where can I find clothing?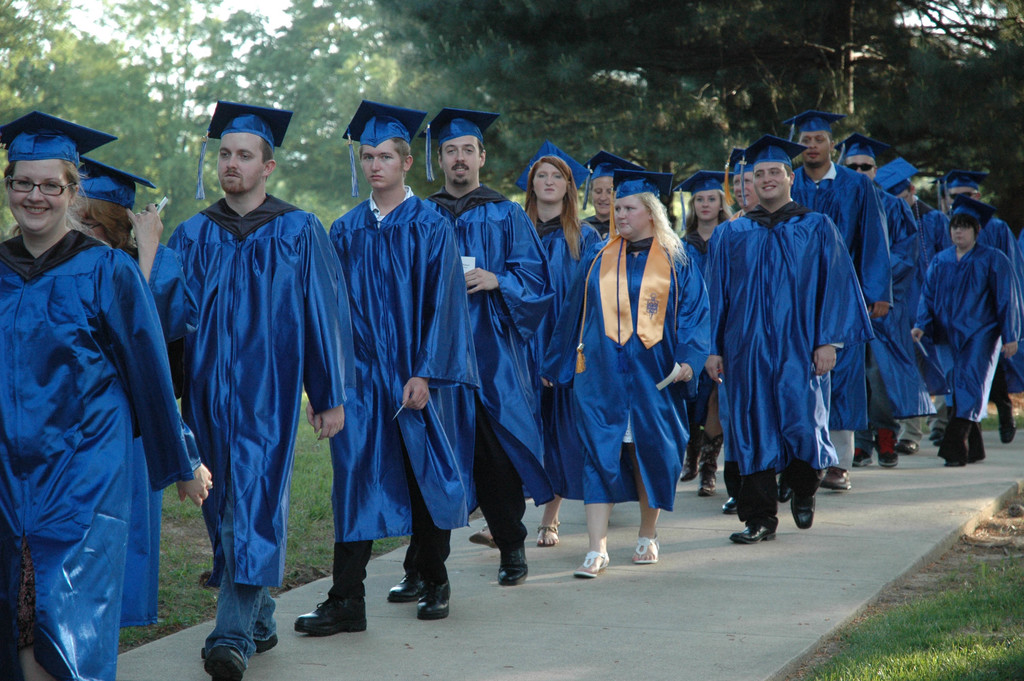
You can find it at {"x1": 511, "y1": 210, "x2": 597, "y2": 502}.
